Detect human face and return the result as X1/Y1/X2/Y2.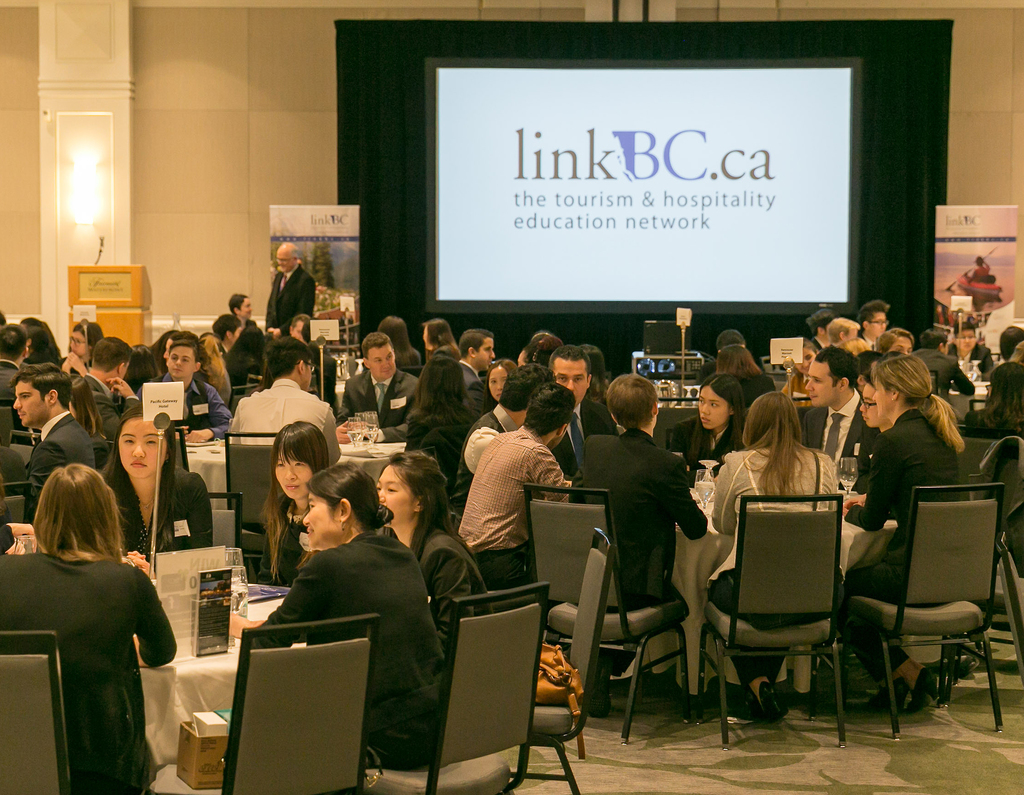
864/383/883/430.
